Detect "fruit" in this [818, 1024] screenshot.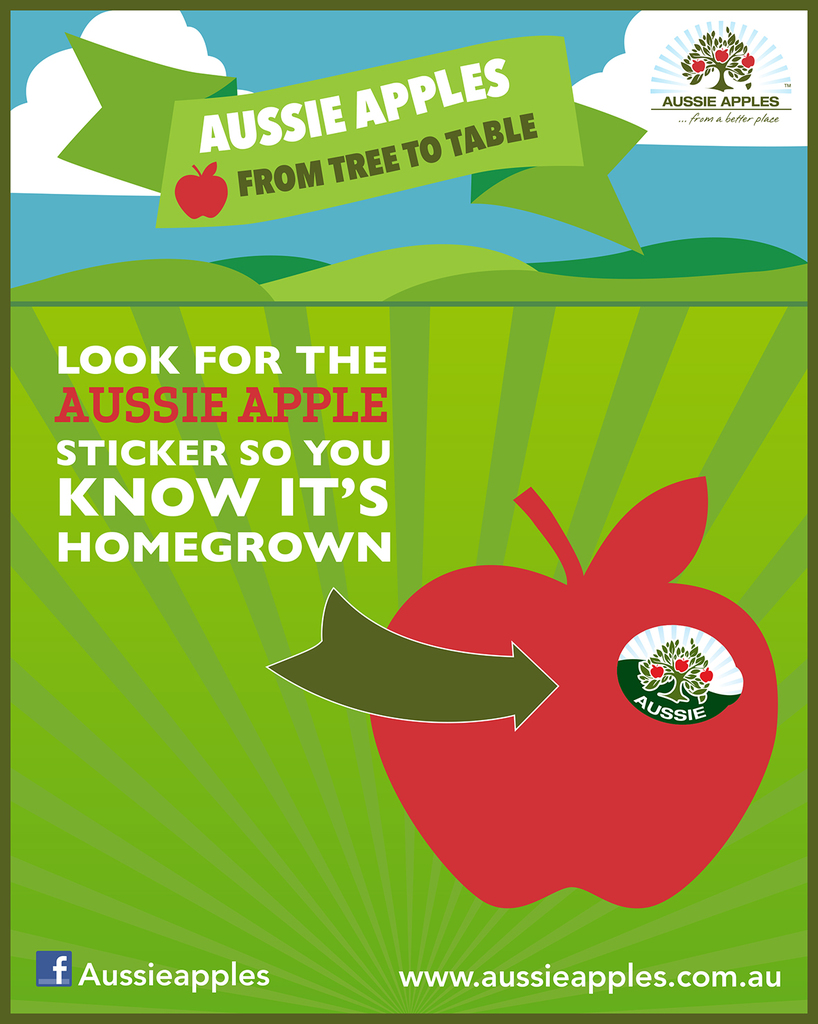
Detection: (left=743, top=53, right=757, bottom=69).
